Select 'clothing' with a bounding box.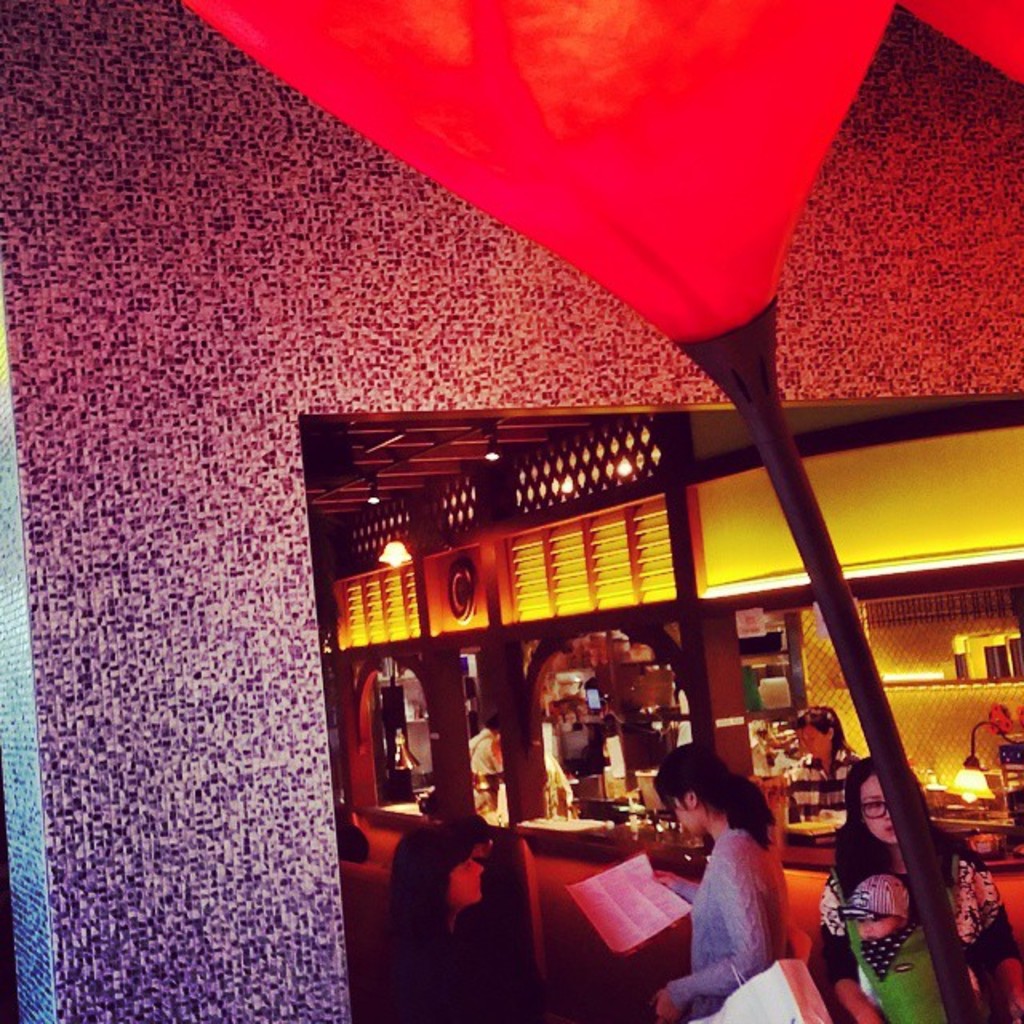
<region>818, 861, 1014, 1022</region>.
